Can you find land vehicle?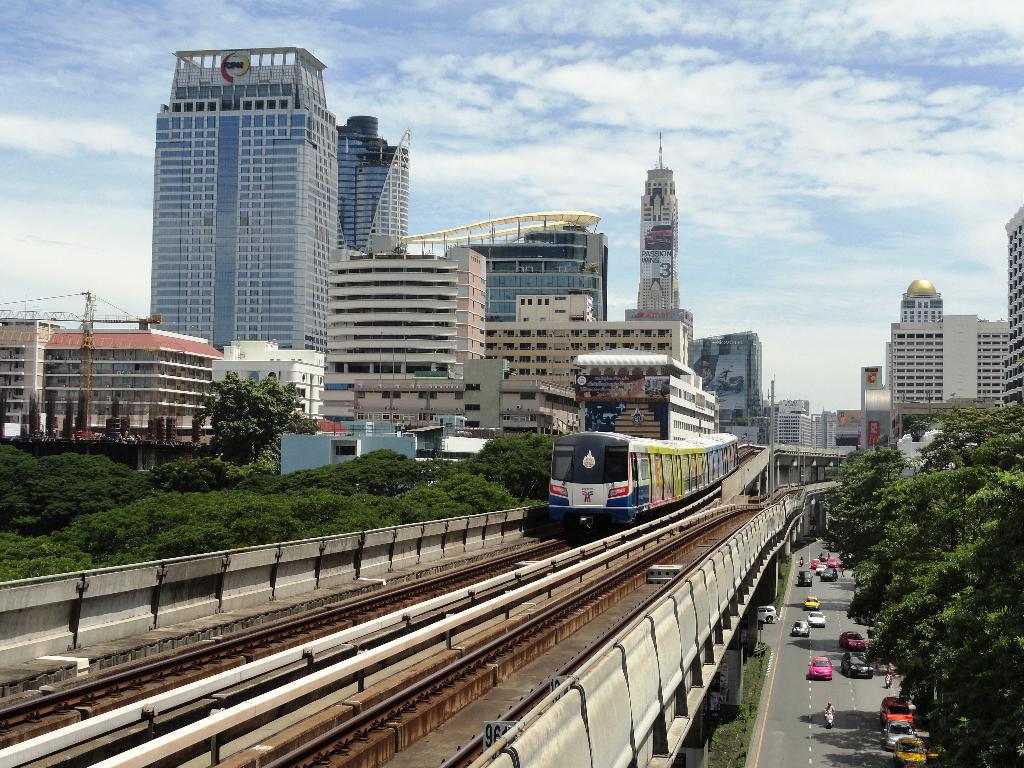
Yes, bounding box: Rect(817, 548, 832, 562).
